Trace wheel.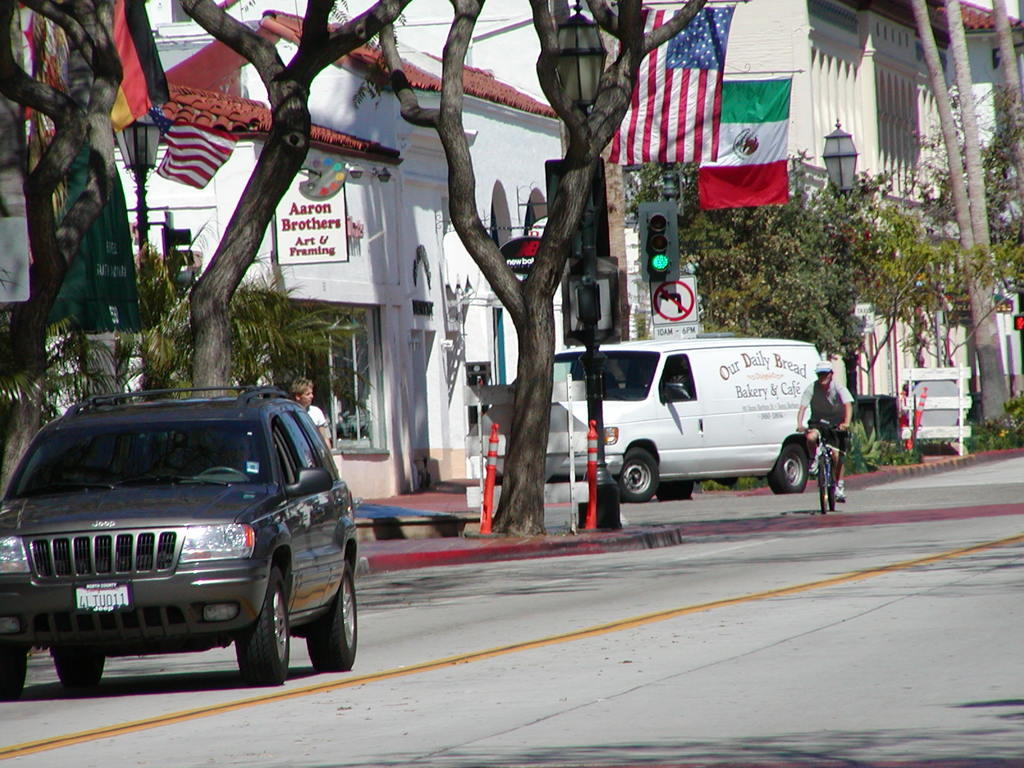
Traced to {"x1": 765, "y1": 436, "x2": 810, "y2": 491}.
